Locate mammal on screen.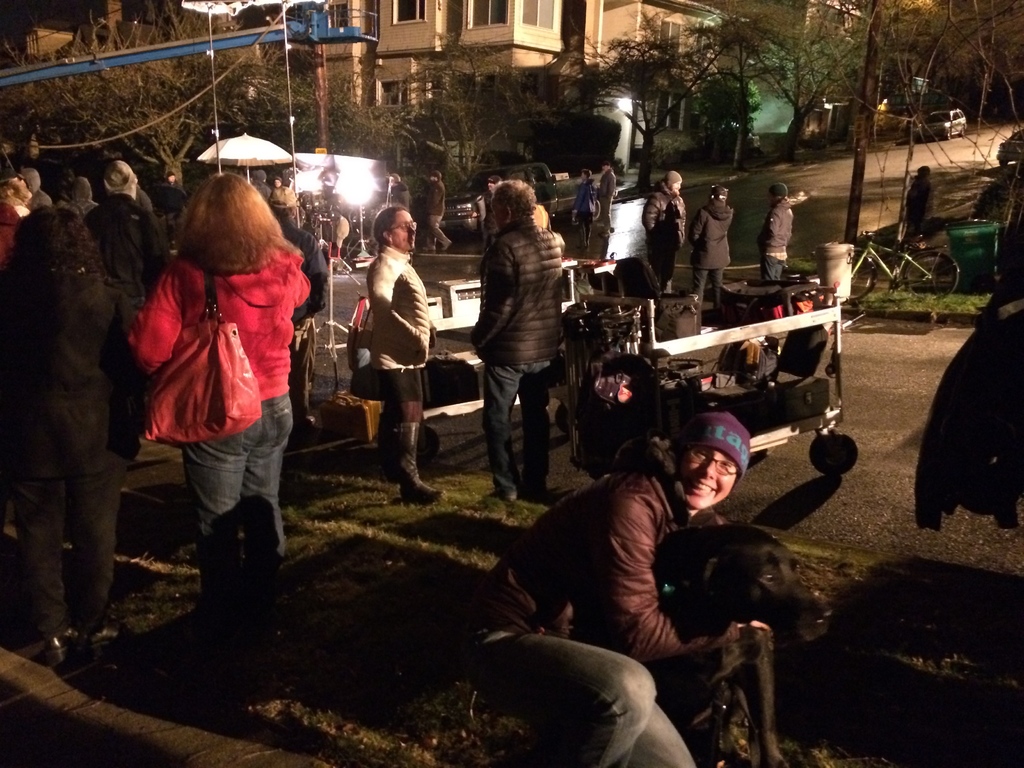
On screen at 758, 182, 796, 286.
